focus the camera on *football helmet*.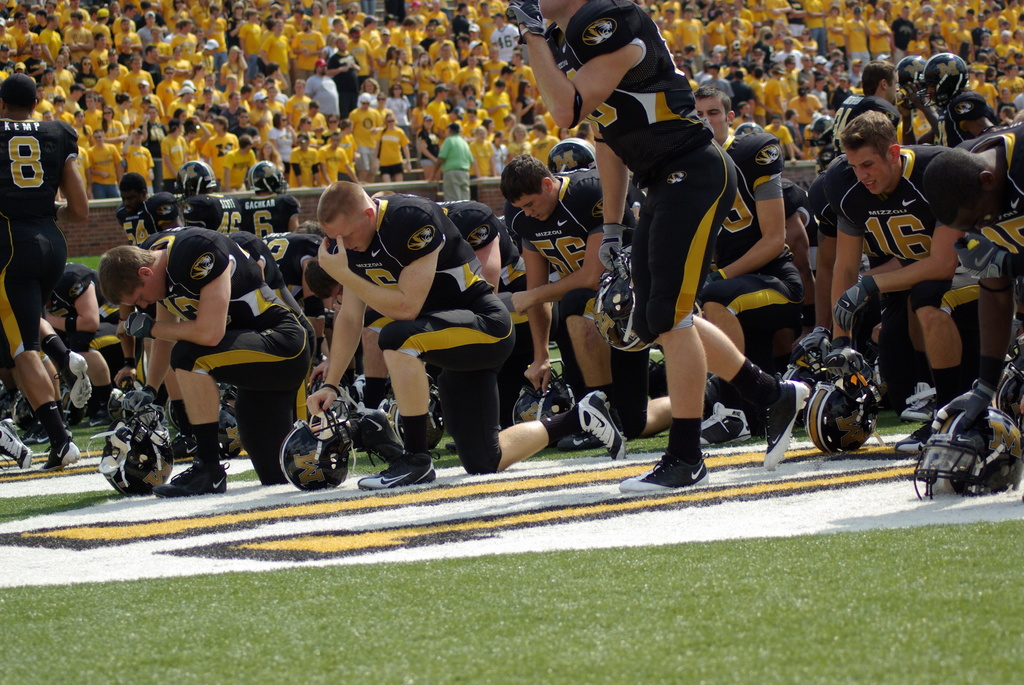
Focus region: select_region(8, 393, 63, 441).
